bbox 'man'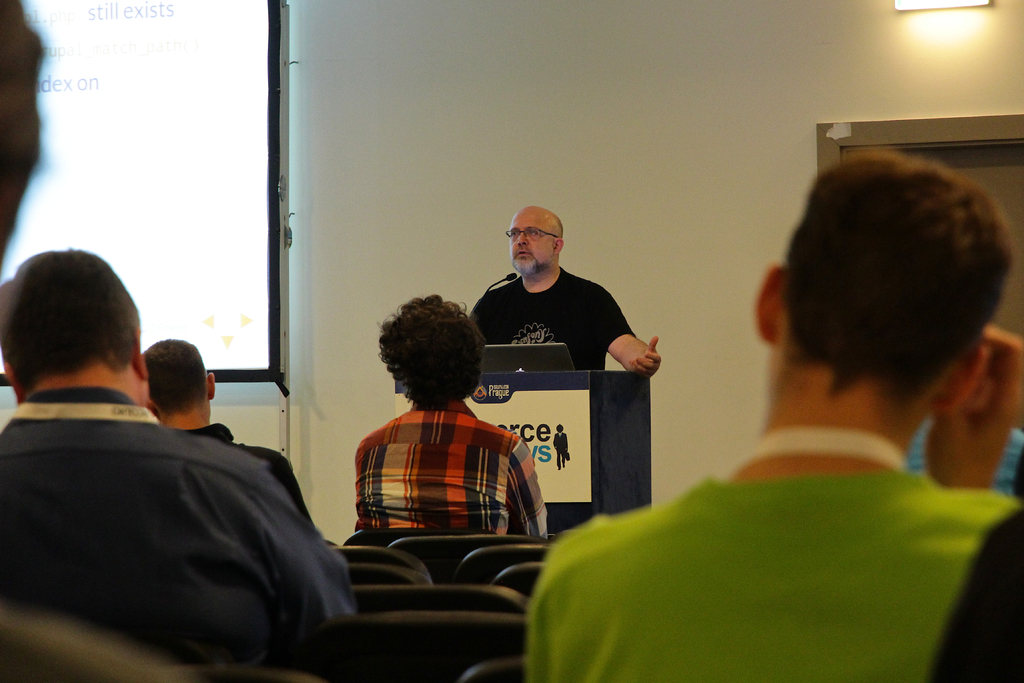
x1=0, y1=0, x2=182, y2=682
